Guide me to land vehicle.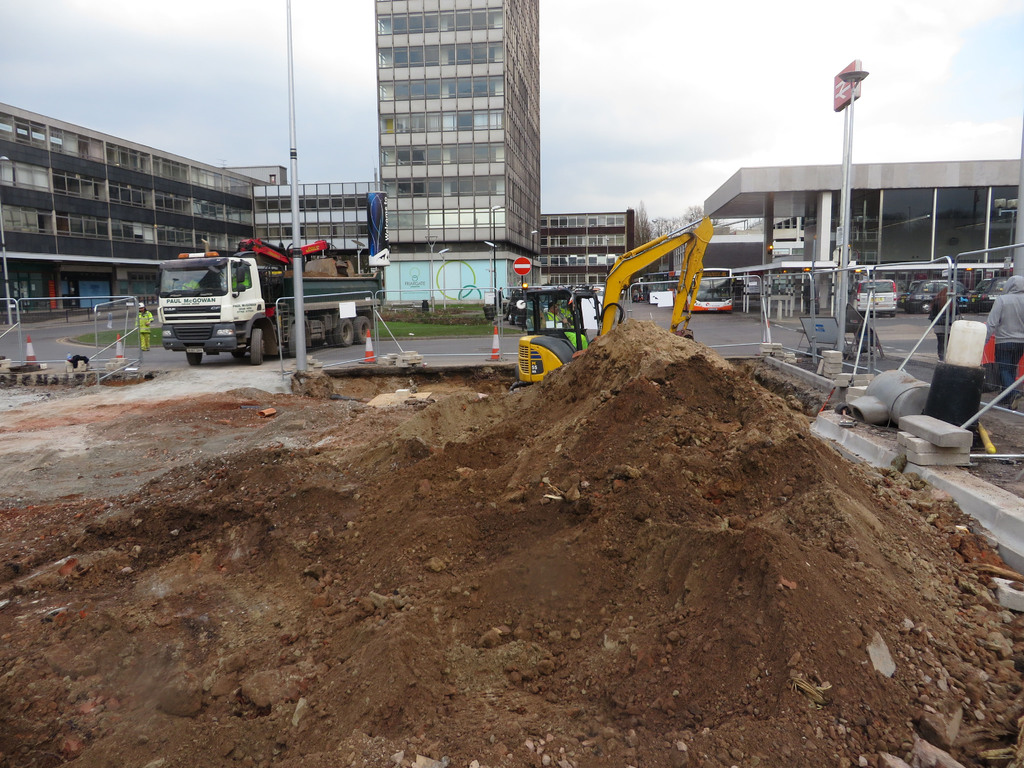
Guidance: (left=643, top=269, right=733, bottom=314).
